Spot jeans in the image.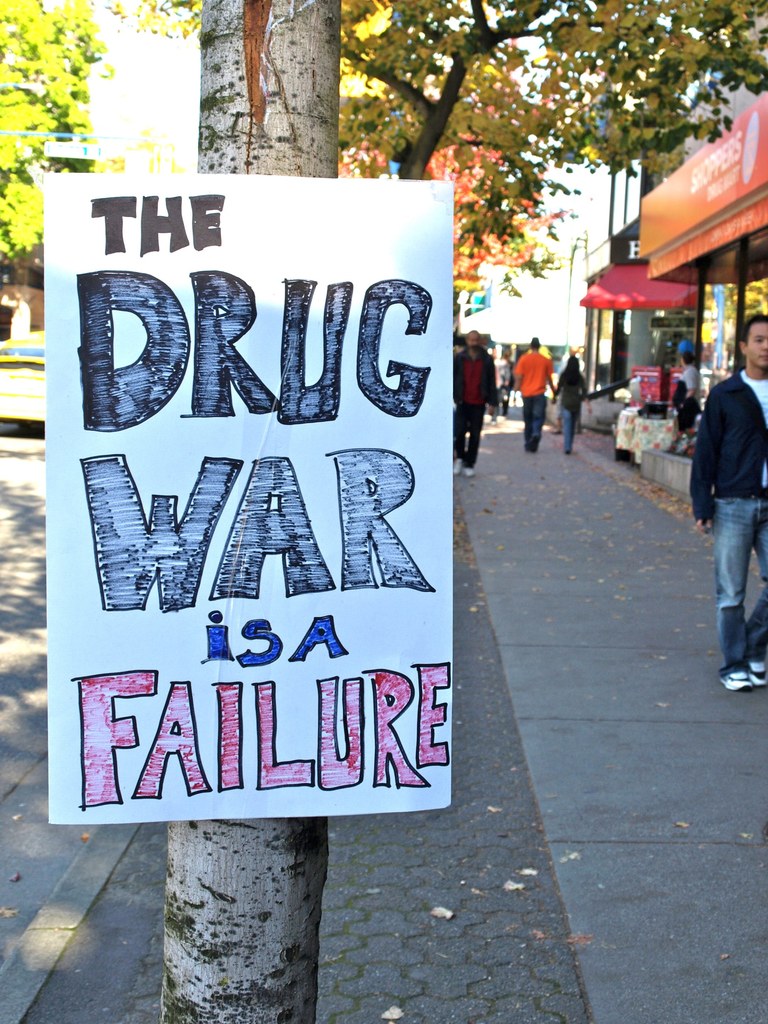
jeans found at left=560, top=412, right=580, bottom=449.
